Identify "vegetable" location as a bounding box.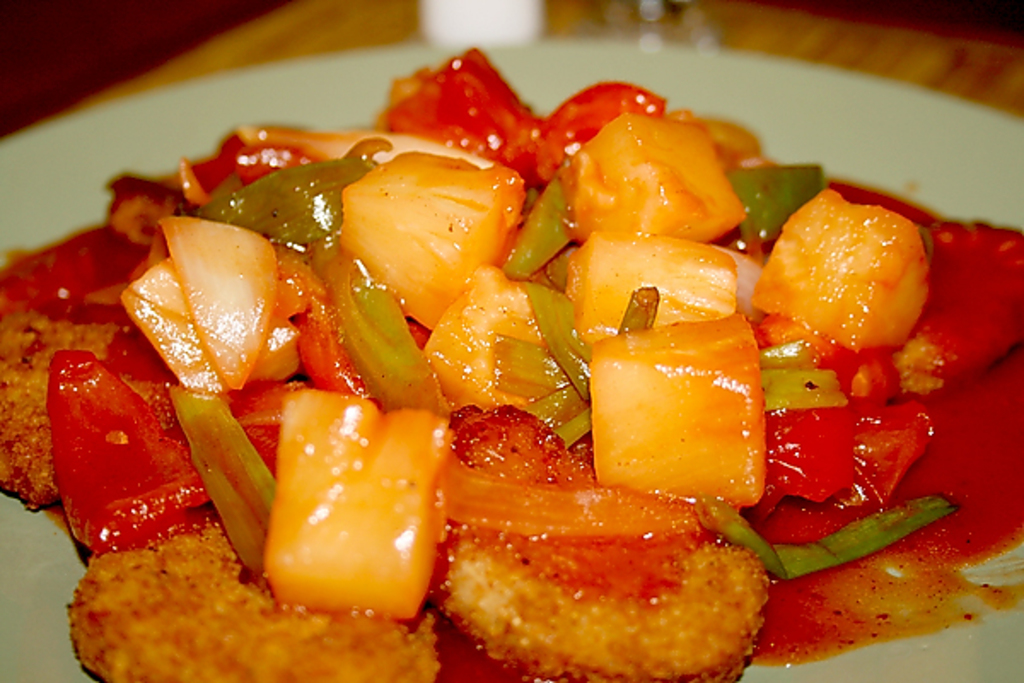
689 488 966 581.
